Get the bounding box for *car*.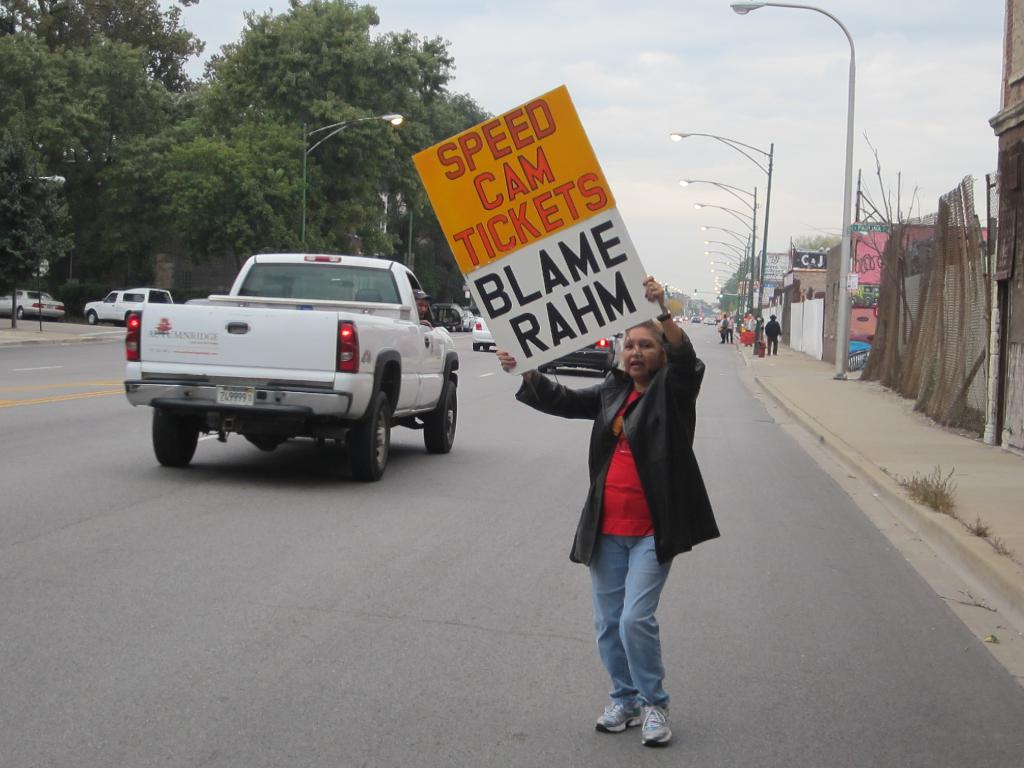
[left=539, top=338, right=623, bottom=371].
